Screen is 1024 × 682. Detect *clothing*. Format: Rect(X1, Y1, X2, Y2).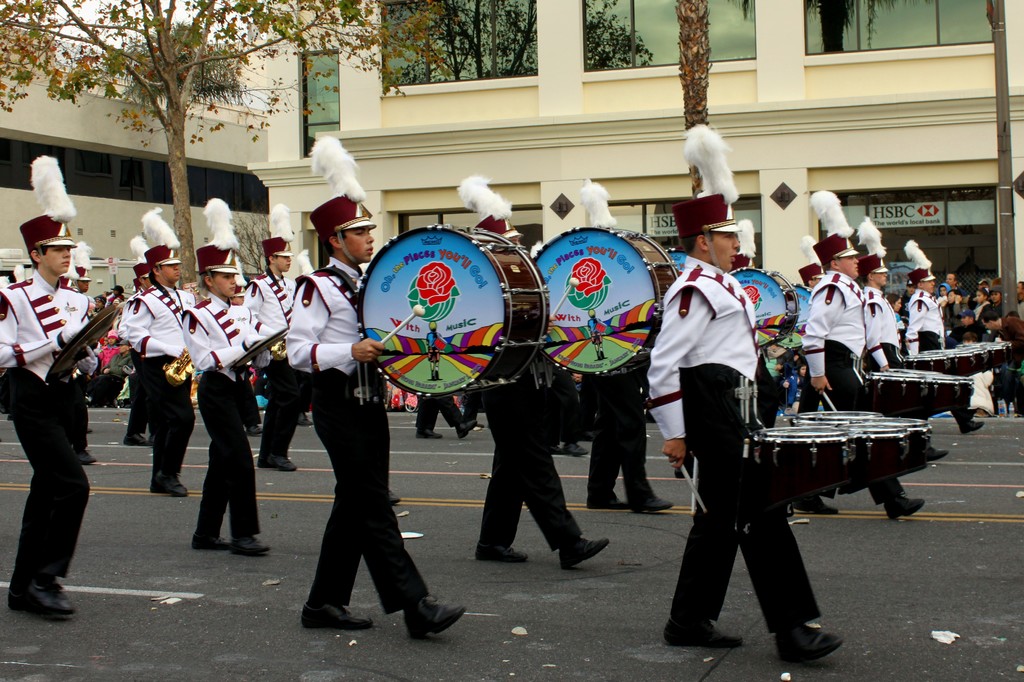
Rect(185, 301, 269, 537).
